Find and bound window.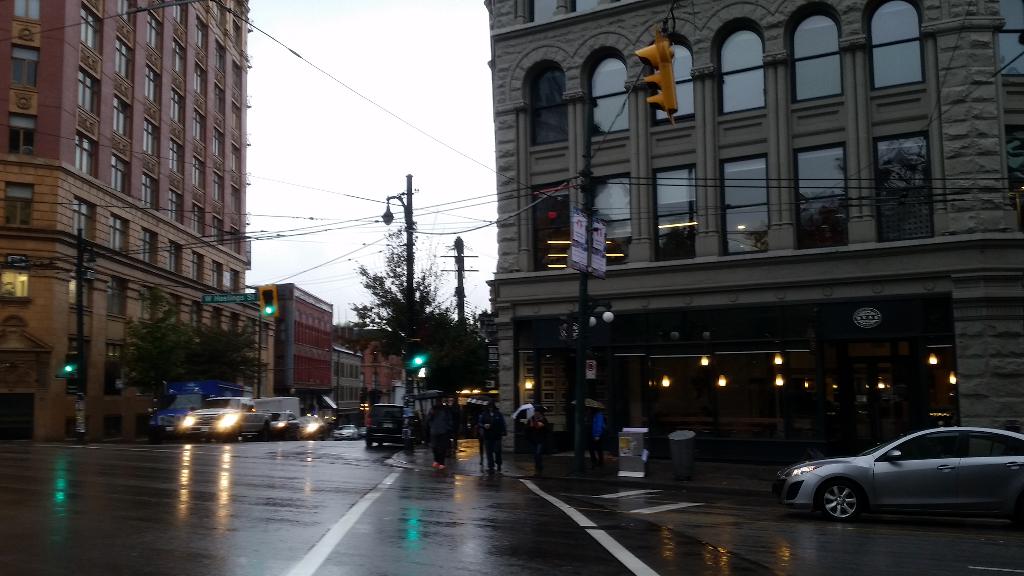
Bound: (588, 172, 632, 265).
